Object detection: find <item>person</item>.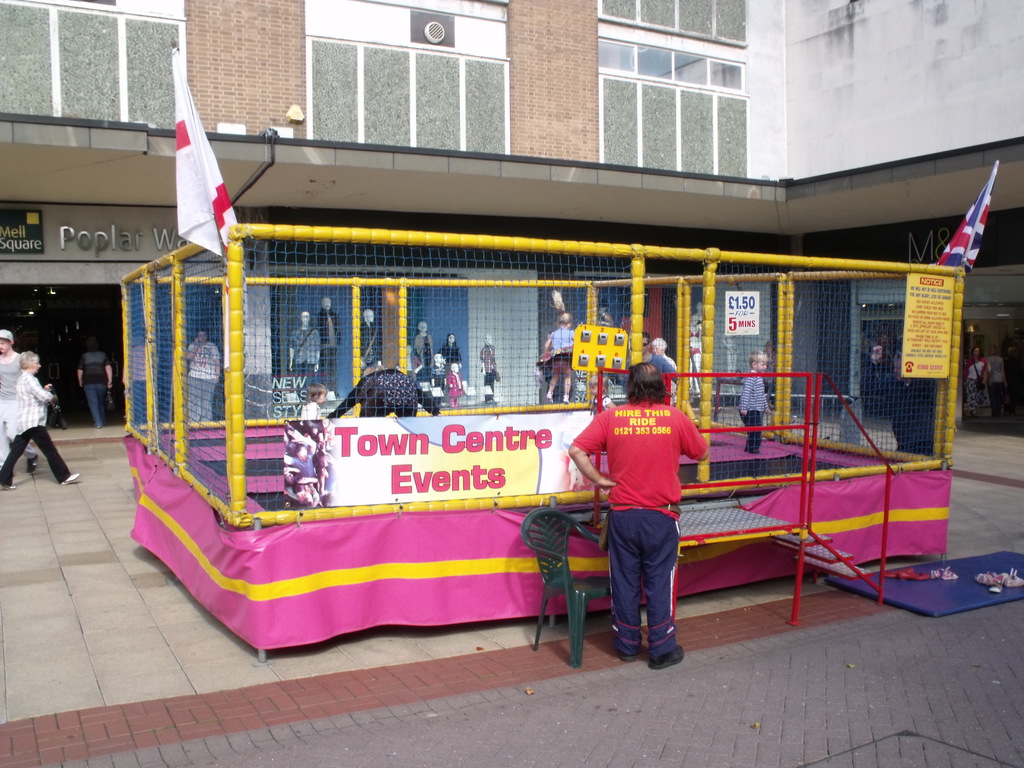
Rect(186, 326, 225, 417).
